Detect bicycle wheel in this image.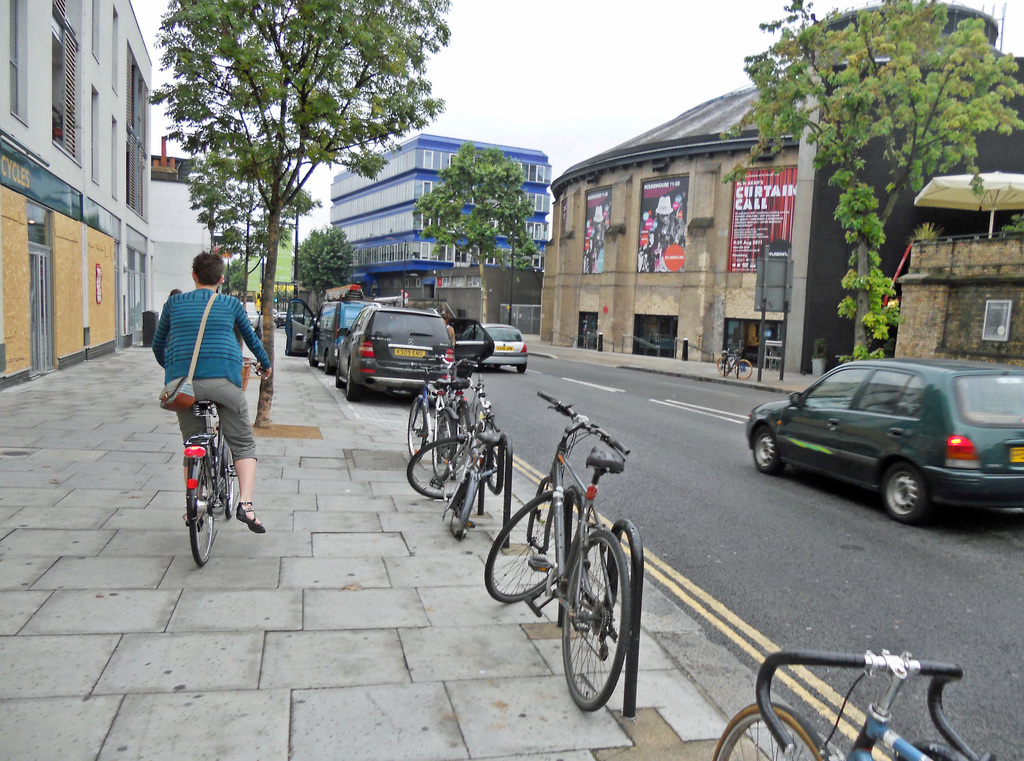
Detection: 406, 439, 461, 498.
